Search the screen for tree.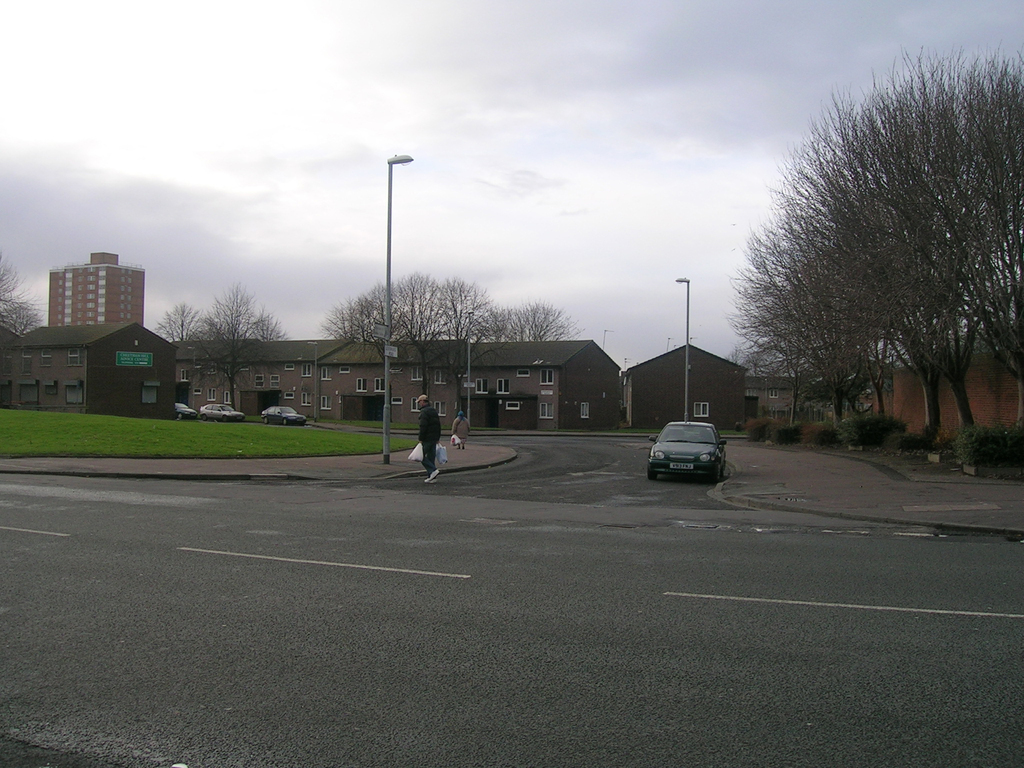
Found at pyautogui.locateOnScreen(472, 299, 586, 341).
